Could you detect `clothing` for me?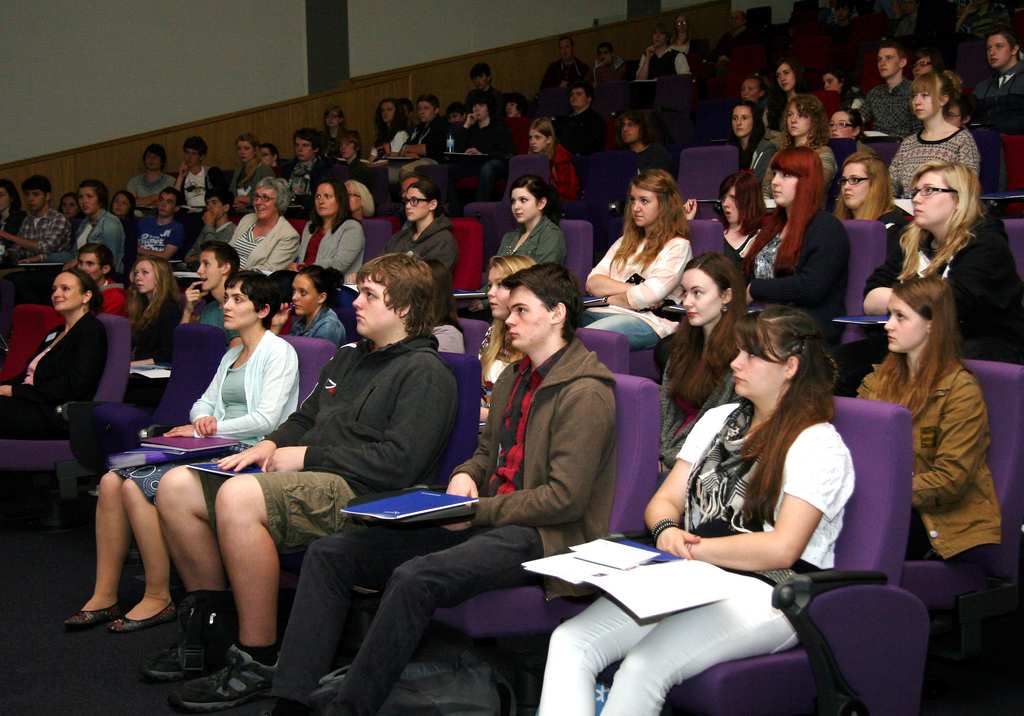
Detection result: locate(189, 295, 225, 332).
